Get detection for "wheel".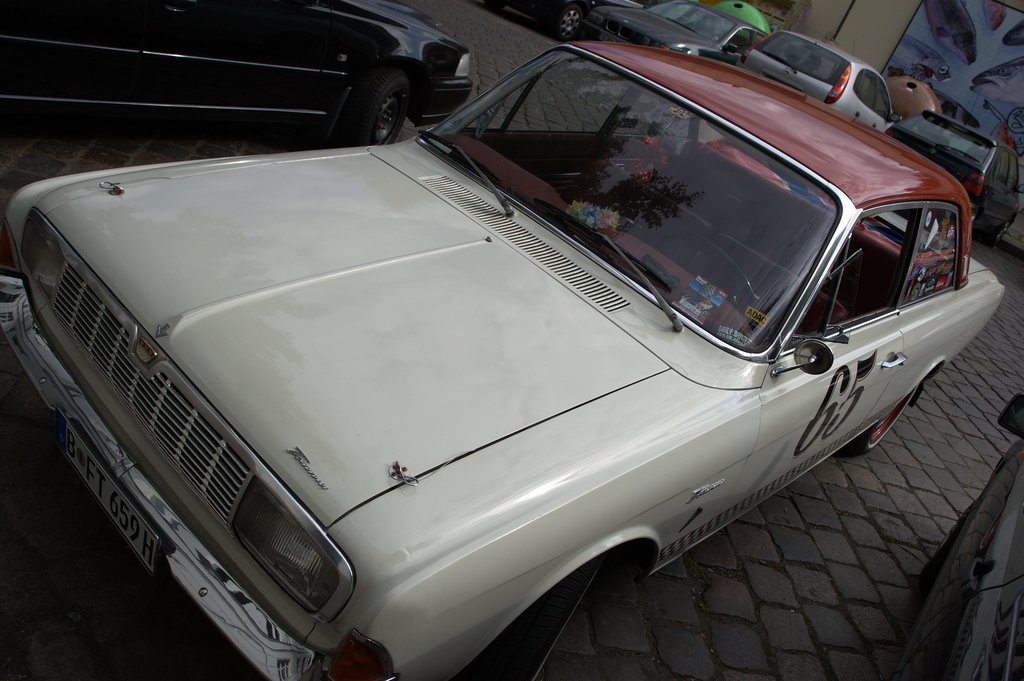
Detection: (left=550, top=3, right=584, bottom=42).
